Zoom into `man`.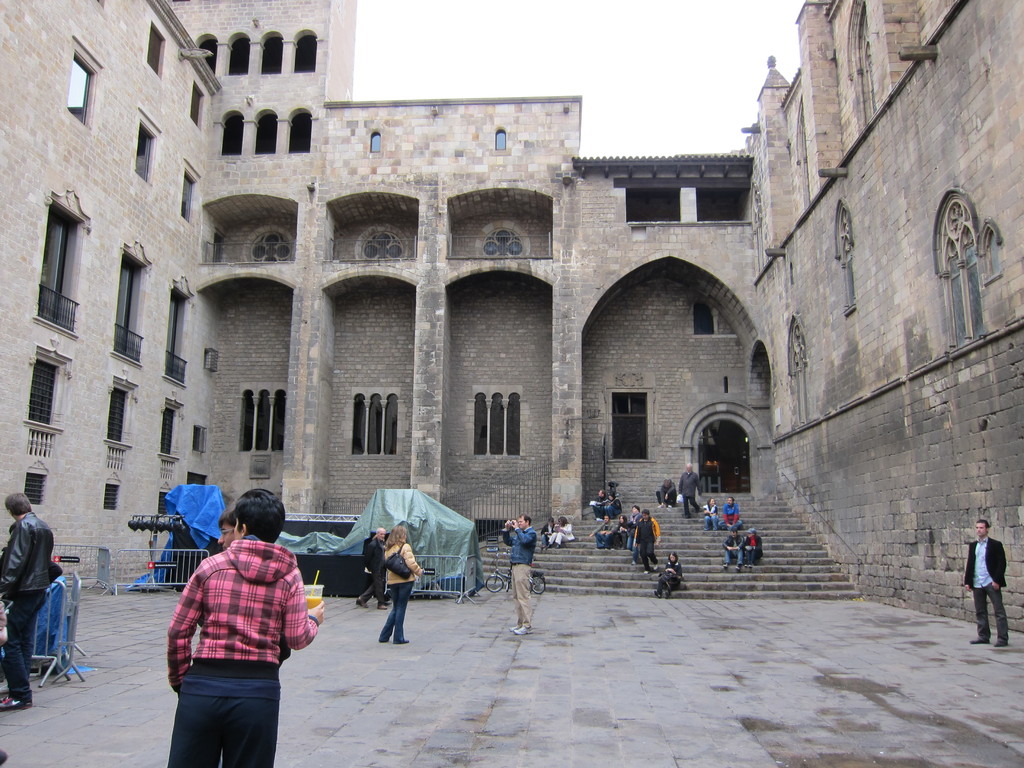
Zoom target: 360/527/388/610.
